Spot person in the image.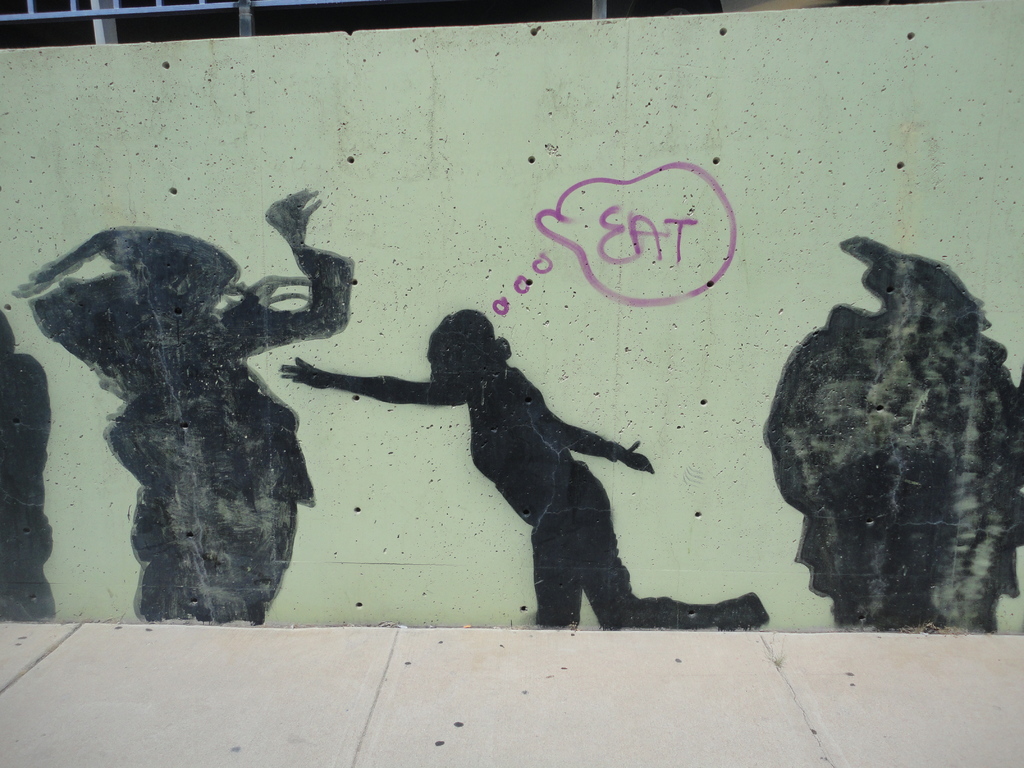
person found at [273,301,769,628].
